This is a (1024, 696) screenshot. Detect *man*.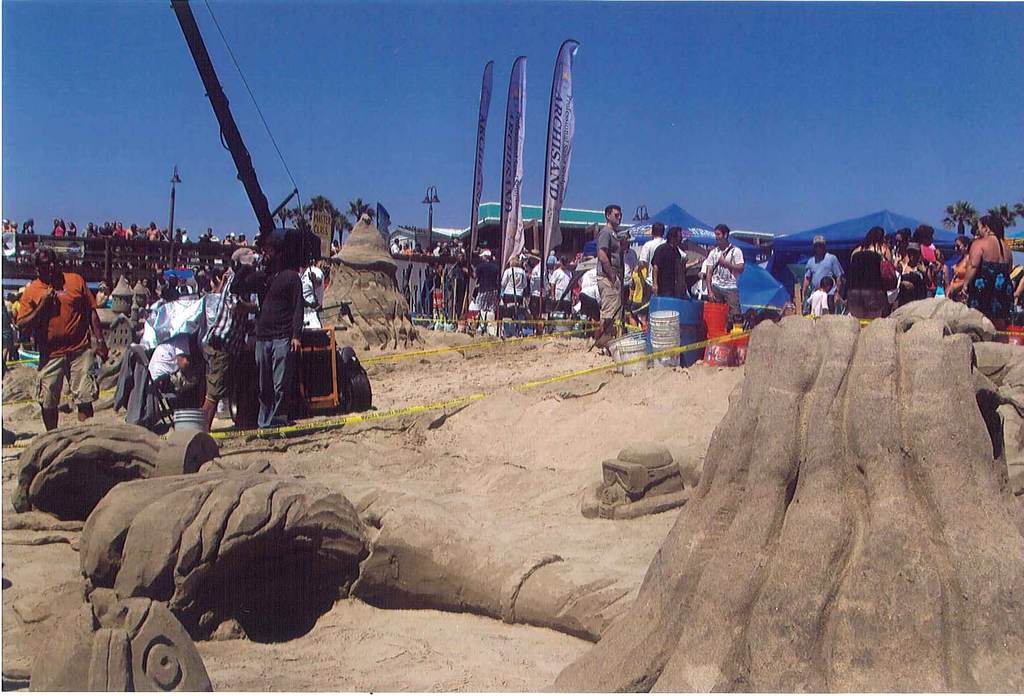
<bbox>705, 223, 744, 331</bbox>.
